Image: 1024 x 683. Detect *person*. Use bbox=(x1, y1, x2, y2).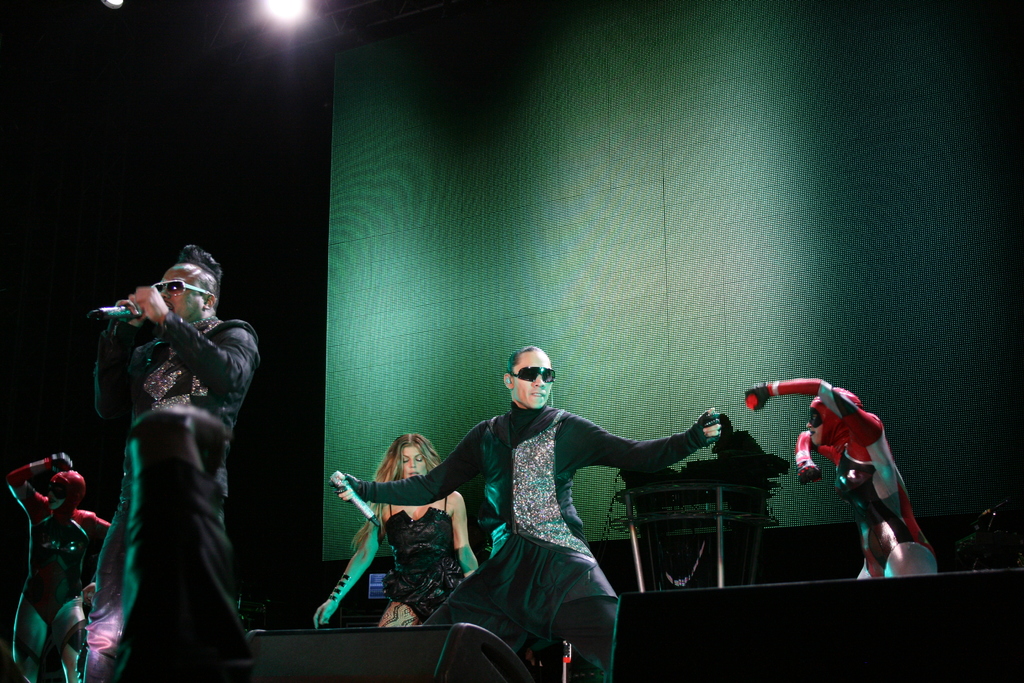
bbox=(312, 433, 474, 633).
